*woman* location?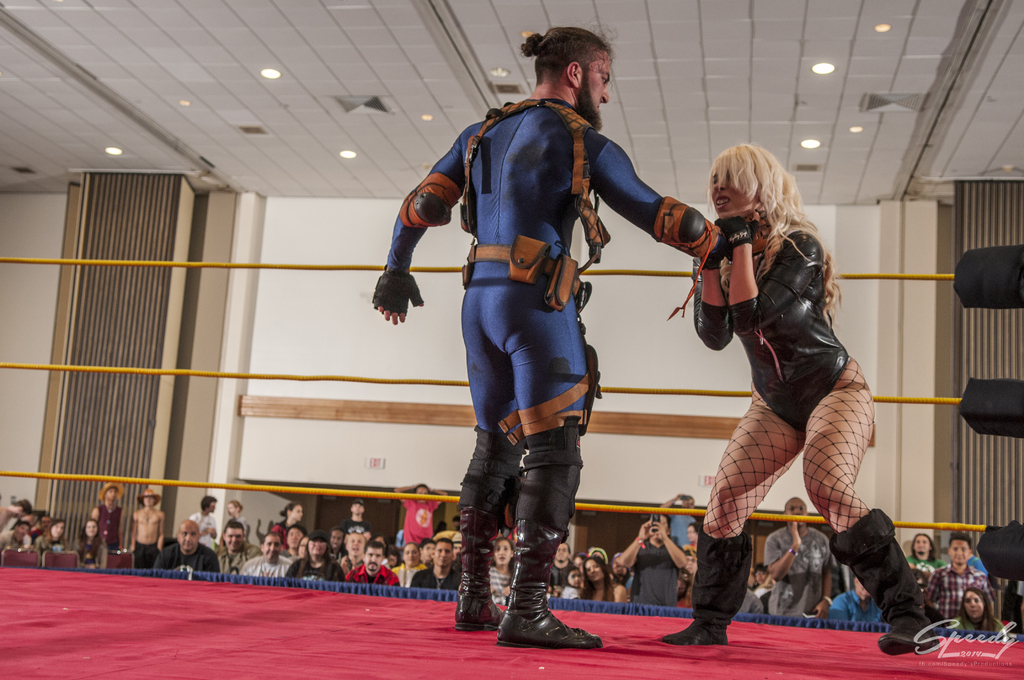
left=192, top=496, right=218, bottom=551
